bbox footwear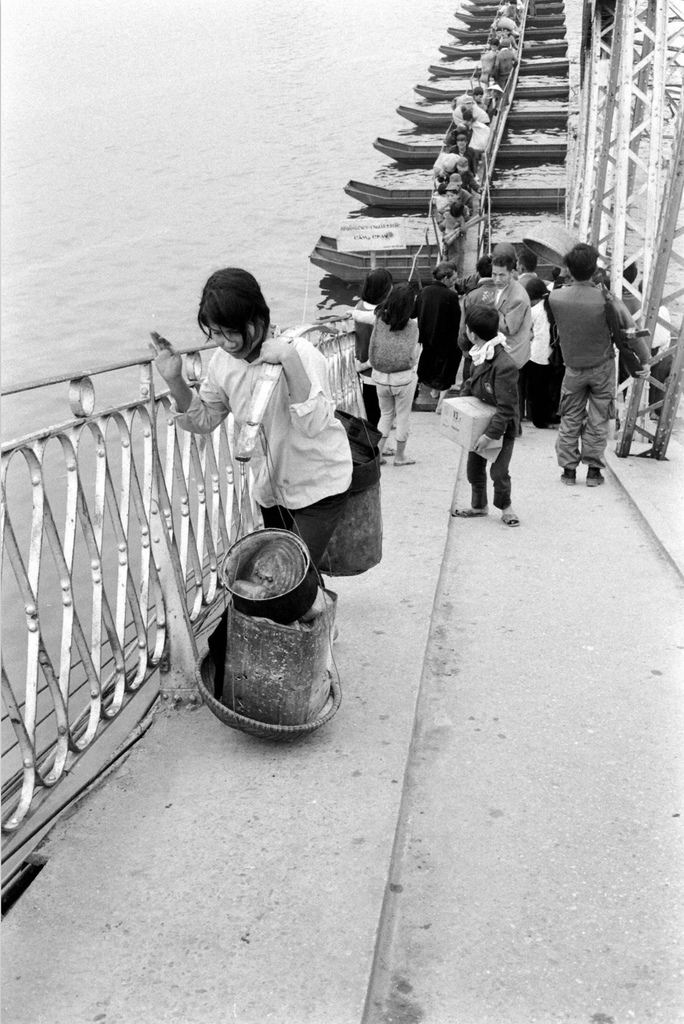
l=386, t=454, r=418, b=468
